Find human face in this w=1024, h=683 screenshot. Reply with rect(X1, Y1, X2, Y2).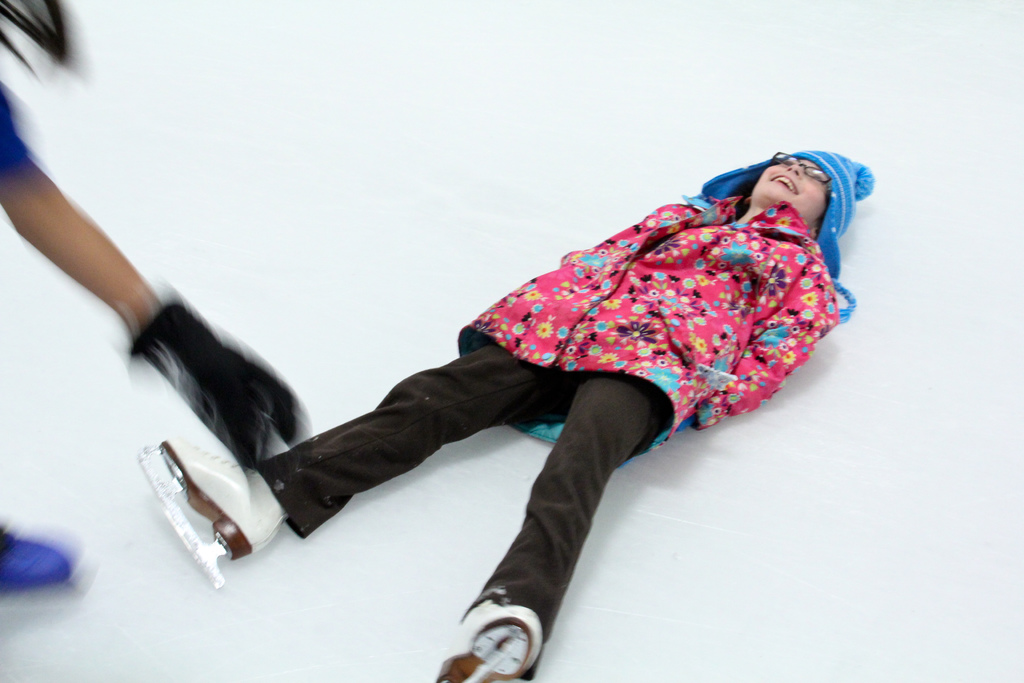
rect(749, 158, 831, 218).
